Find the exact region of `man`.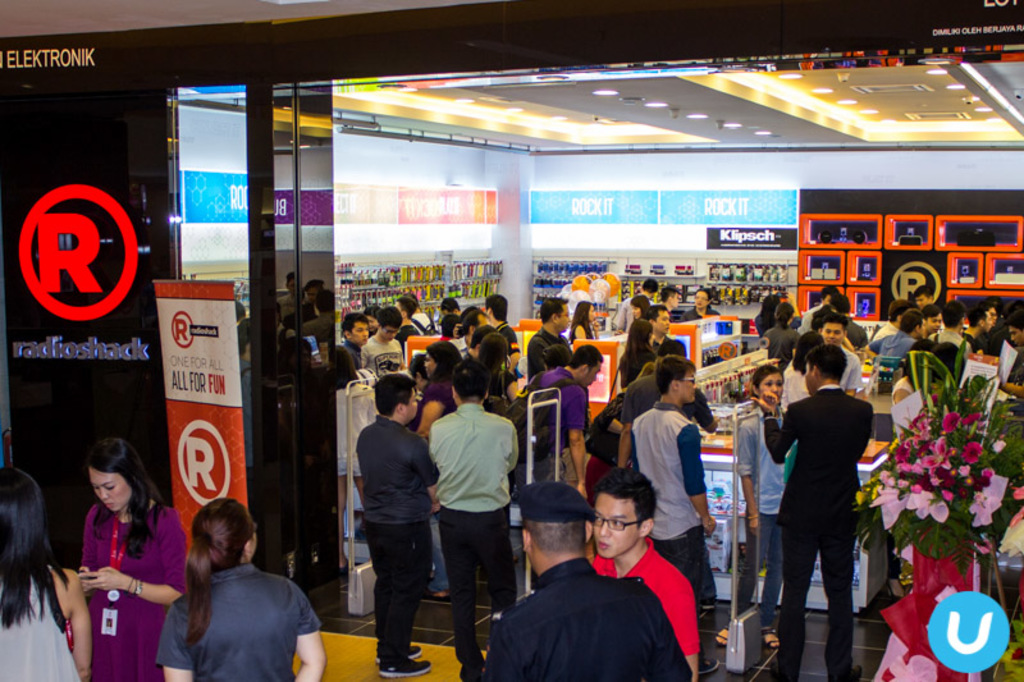
Exact region: select_region(660, 280, 682, 310).
